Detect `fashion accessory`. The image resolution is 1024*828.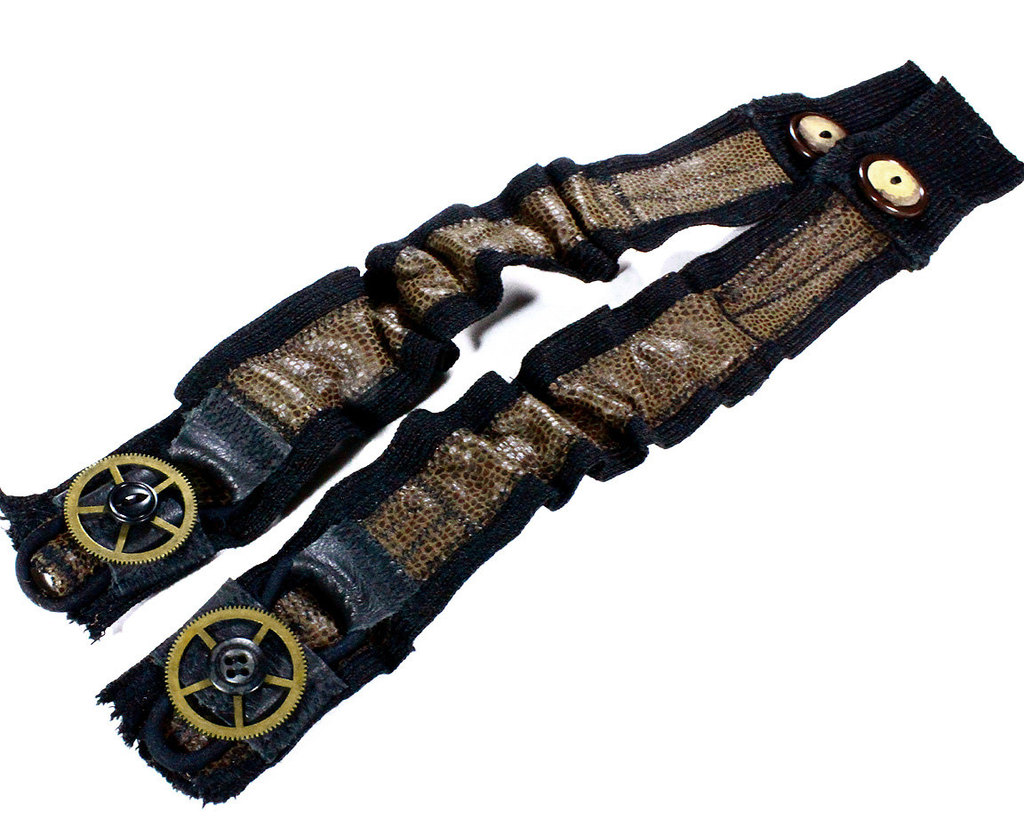
BBox(92, 73, 1023, 807).
